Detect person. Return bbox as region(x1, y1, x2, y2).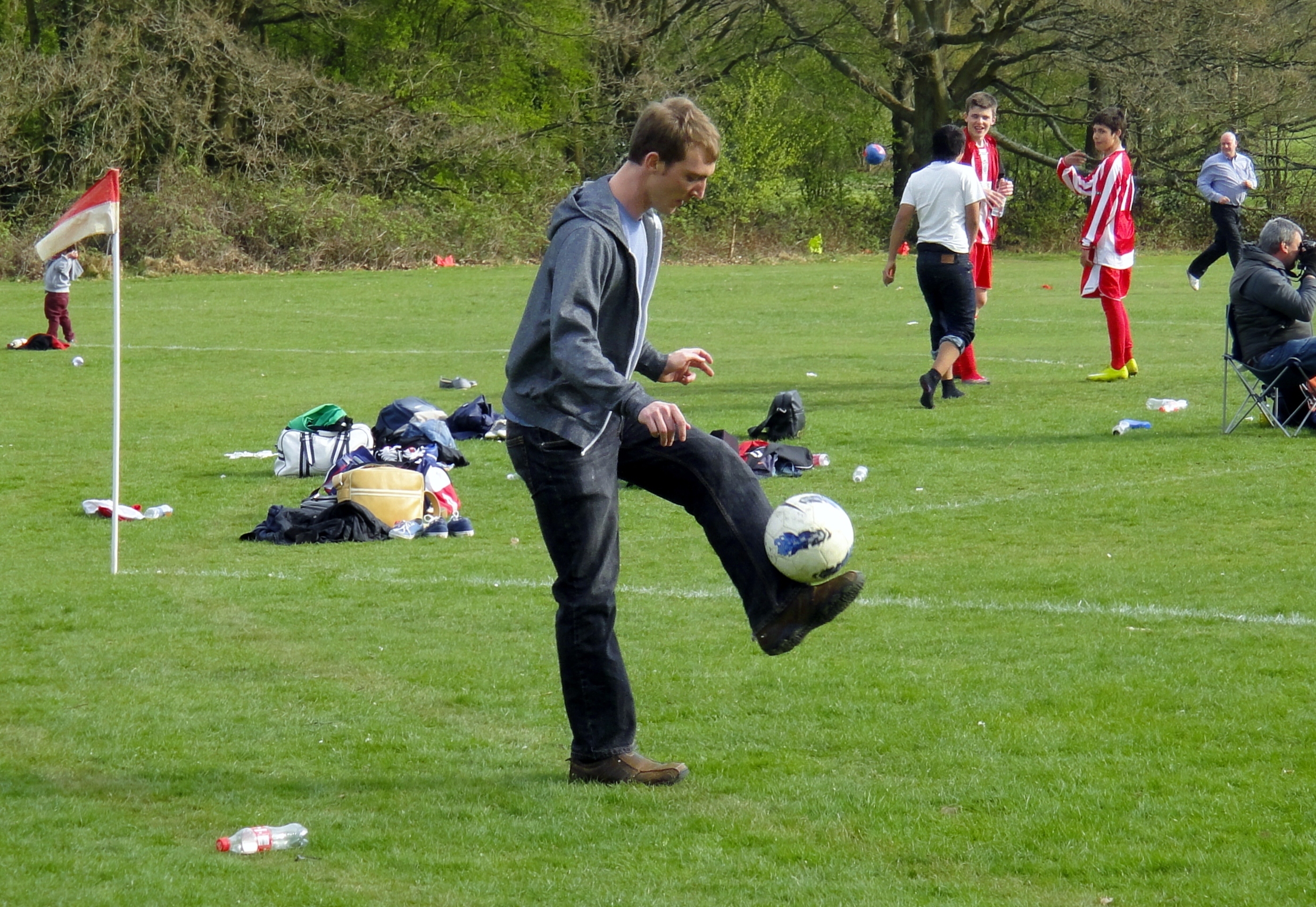
region(267, 52, 465, 412).
